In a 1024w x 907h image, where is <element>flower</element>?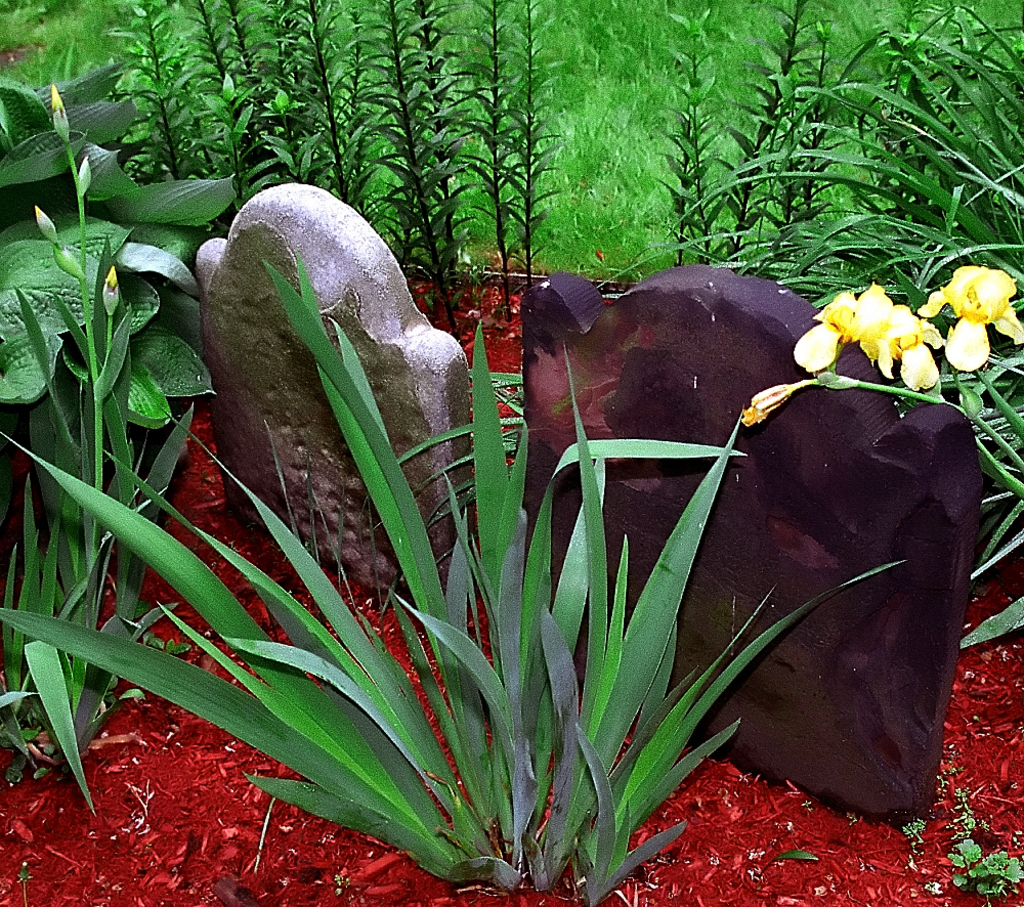
[915, 261, 1023, 366].
